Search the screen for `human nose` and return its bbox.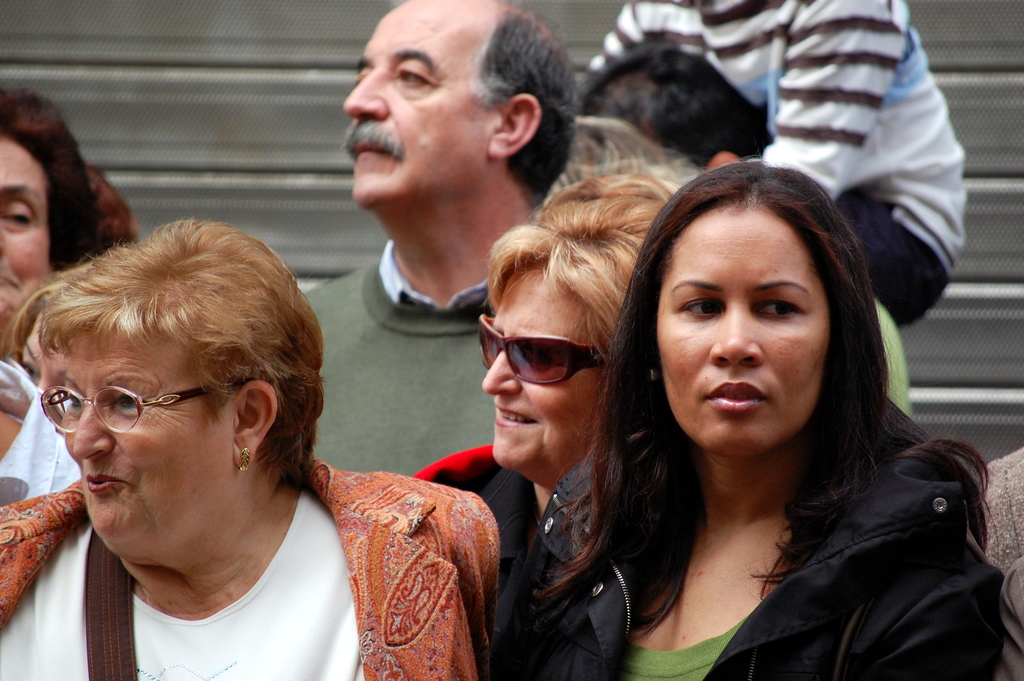
Found: box=[708, 304, 763, 365].
